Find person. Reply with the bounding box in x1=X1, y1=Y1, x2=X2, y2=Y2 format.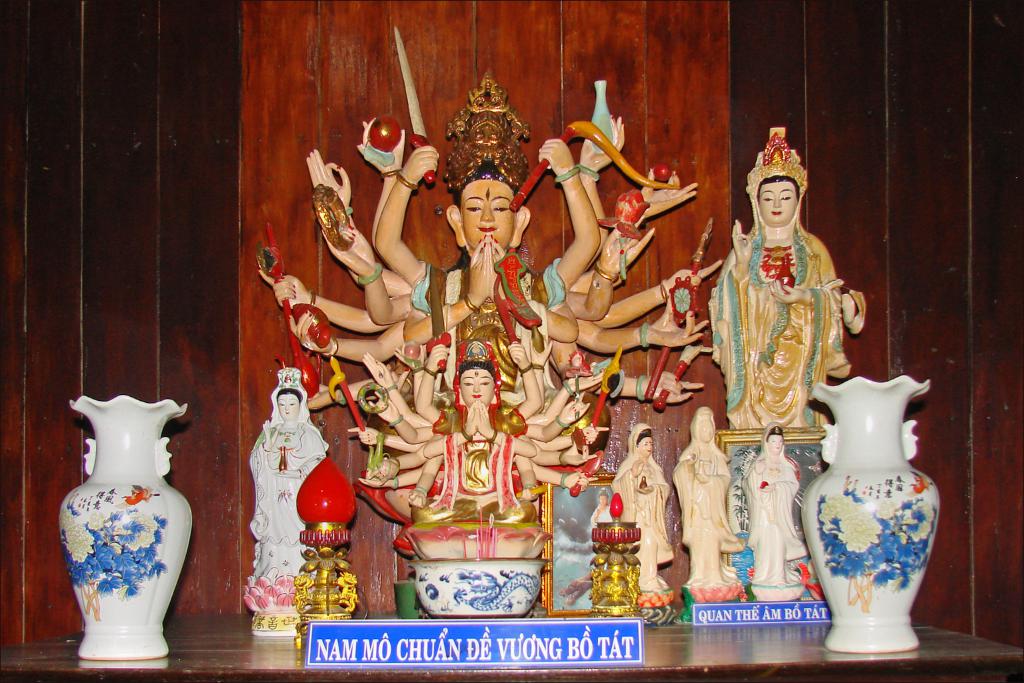
x1=263, y1=63, x2=723, y2=528.
